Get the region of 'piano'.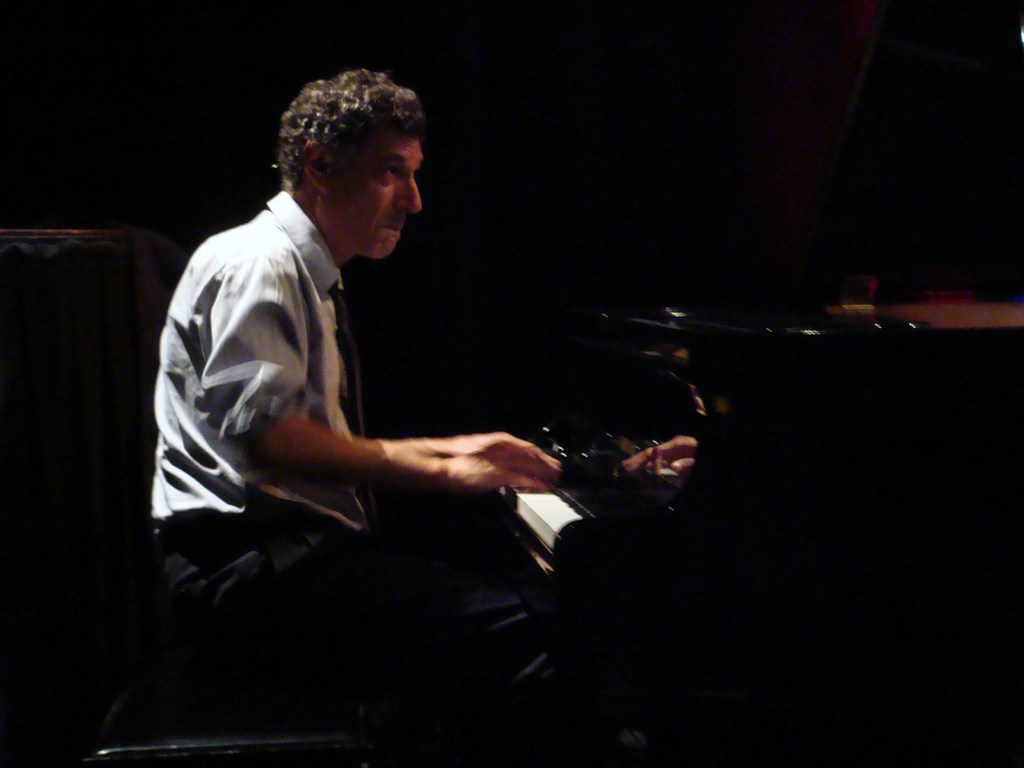
504, 308, 921, 749.
